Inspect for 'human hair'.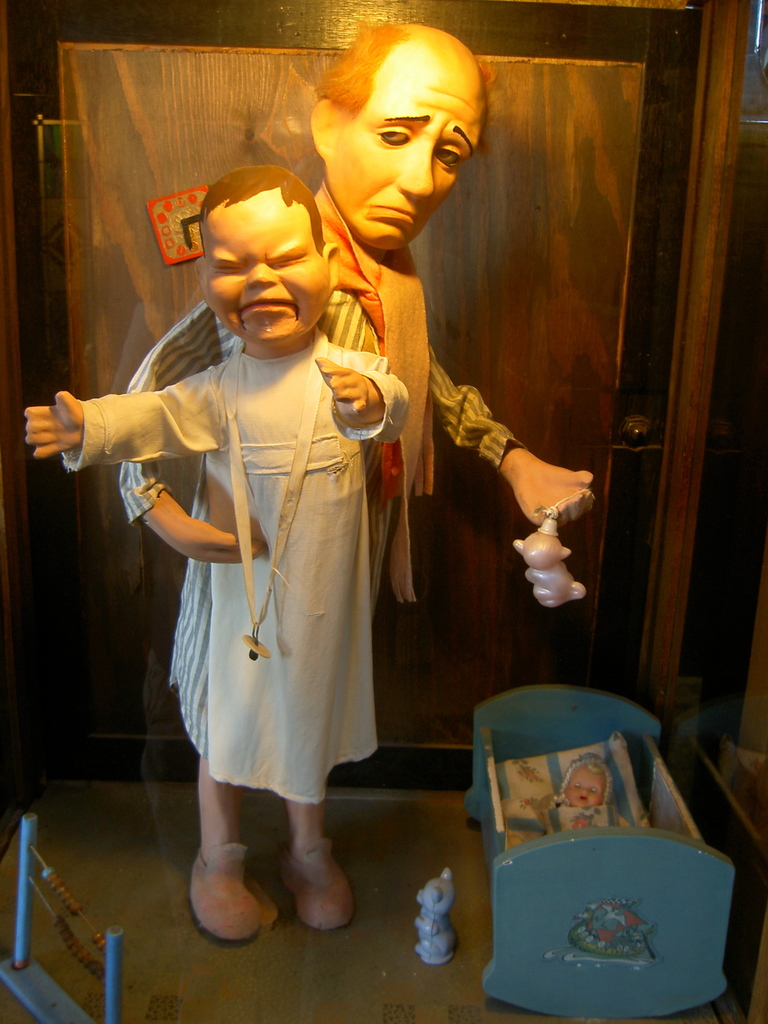
Inspection: [left=321, top=18, right=497, bottom=116].
